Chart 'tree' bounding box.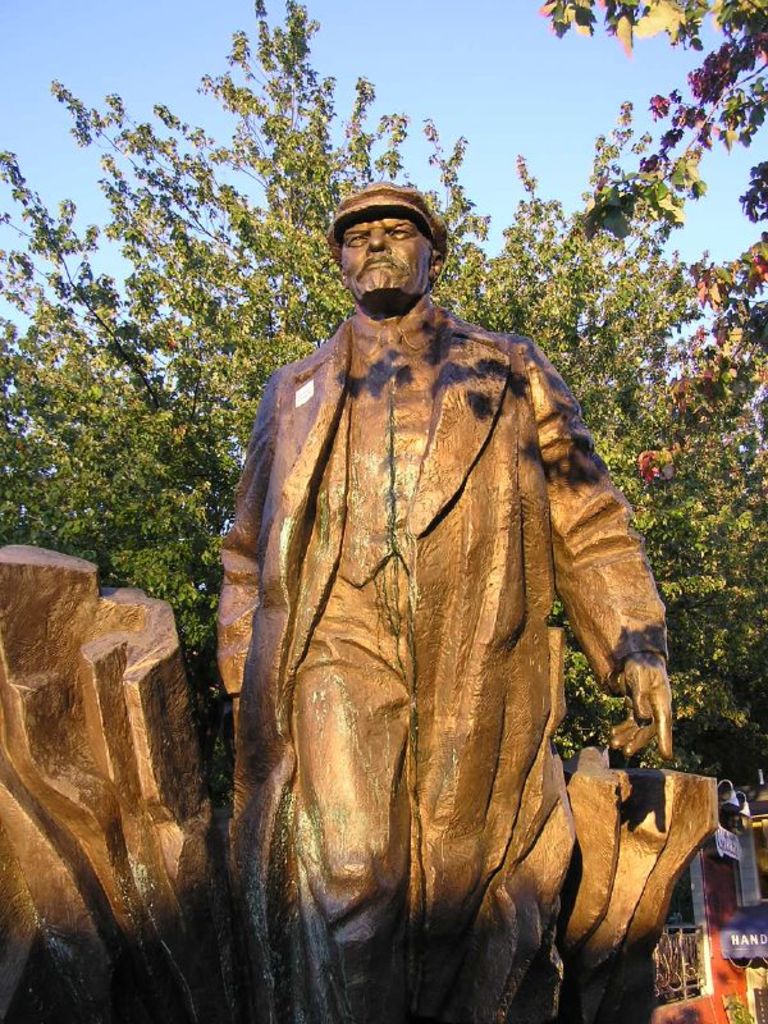
Charted: l=0, t=0, r=767, b=785.
